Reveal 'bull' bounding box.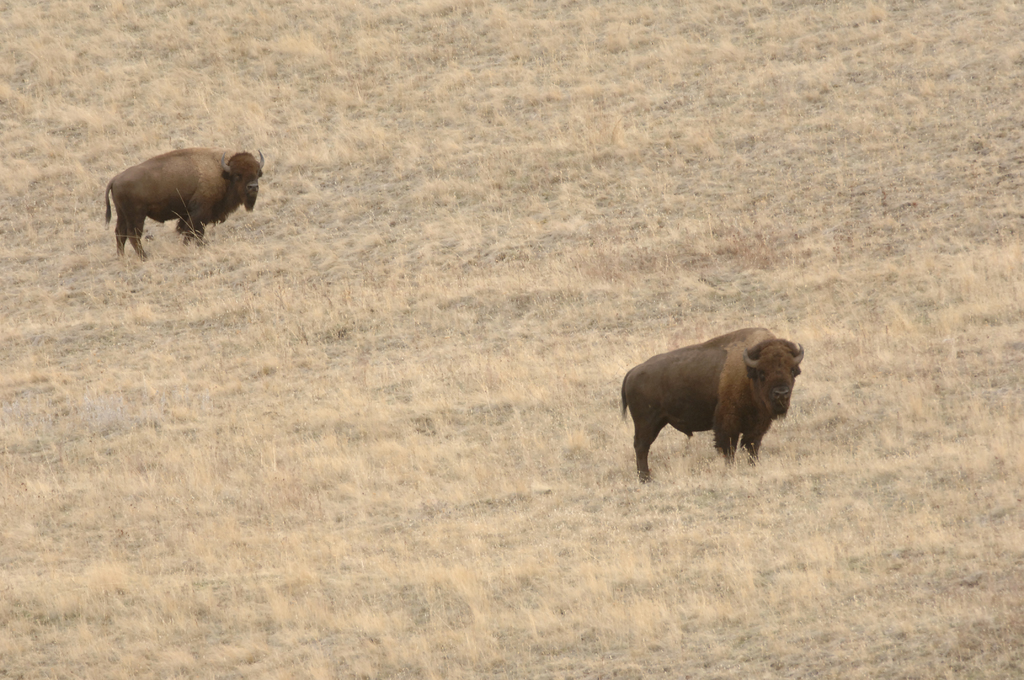
Revealed: bbox=(98, 140, 266, 260).
